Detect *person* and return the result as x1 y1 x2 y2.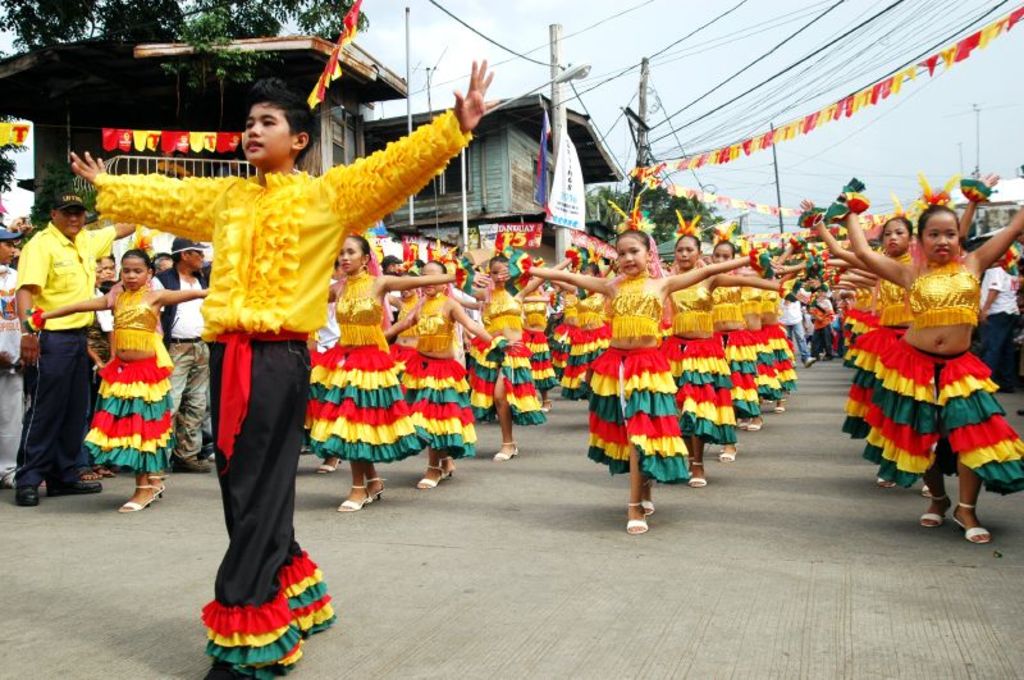
838 213 1023 542.
